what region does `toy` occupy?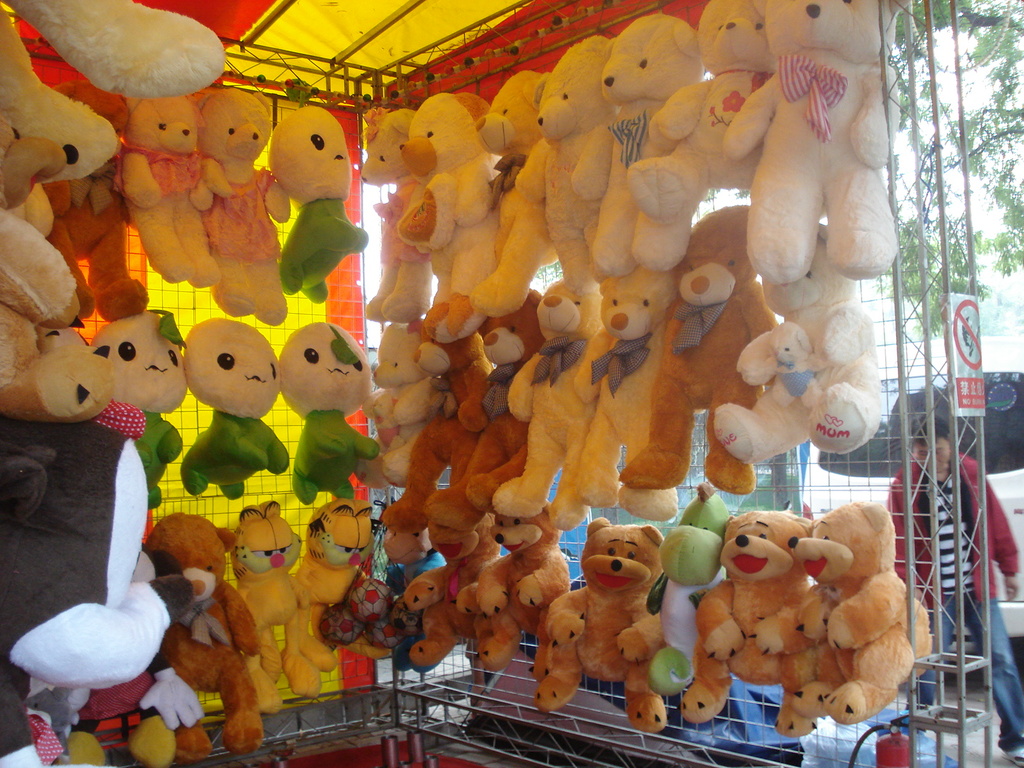
bbox(120, 98, 227, 294).
